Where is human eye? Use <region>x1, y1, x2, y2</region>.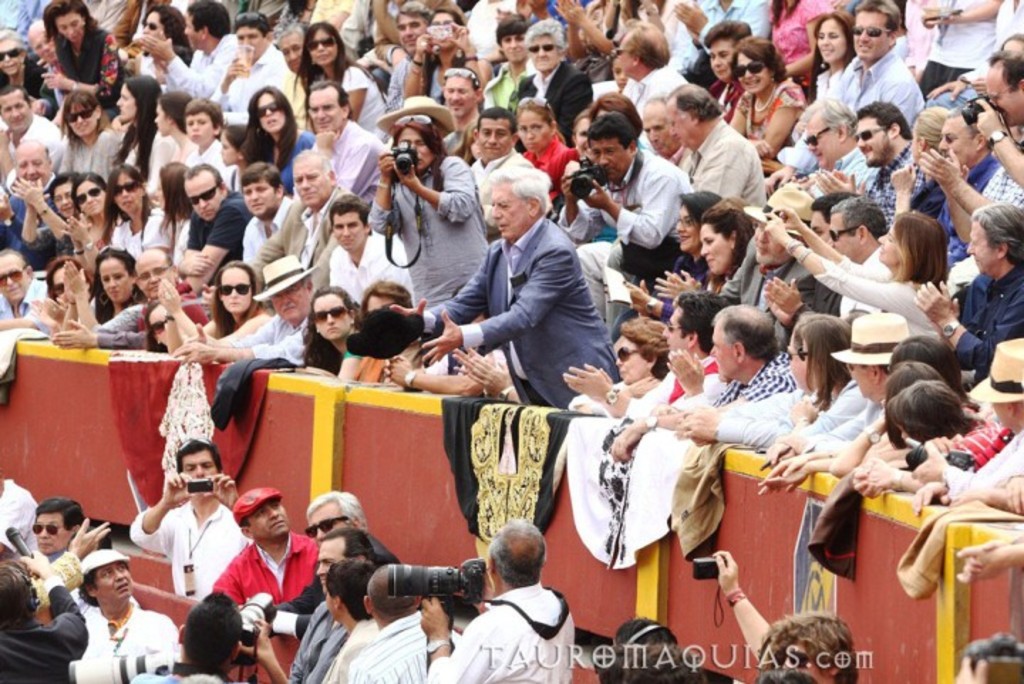
<region>272, 292, 283, 300</region>.
